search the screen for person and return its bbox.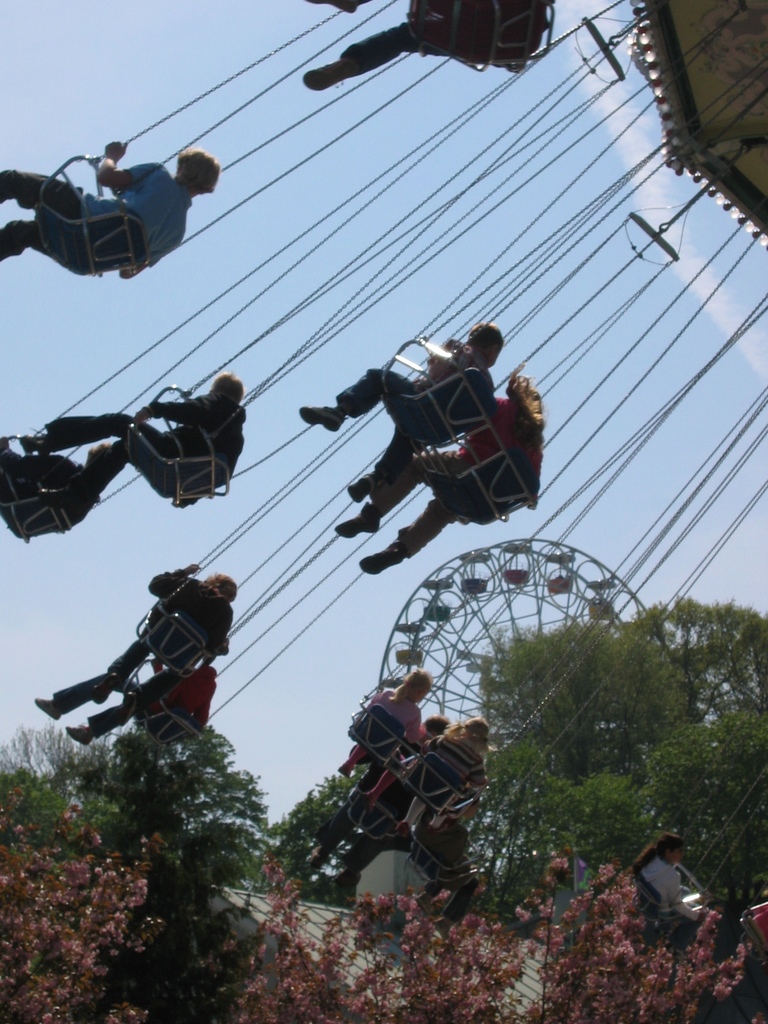
Found: [36, 563, 237, 750].
